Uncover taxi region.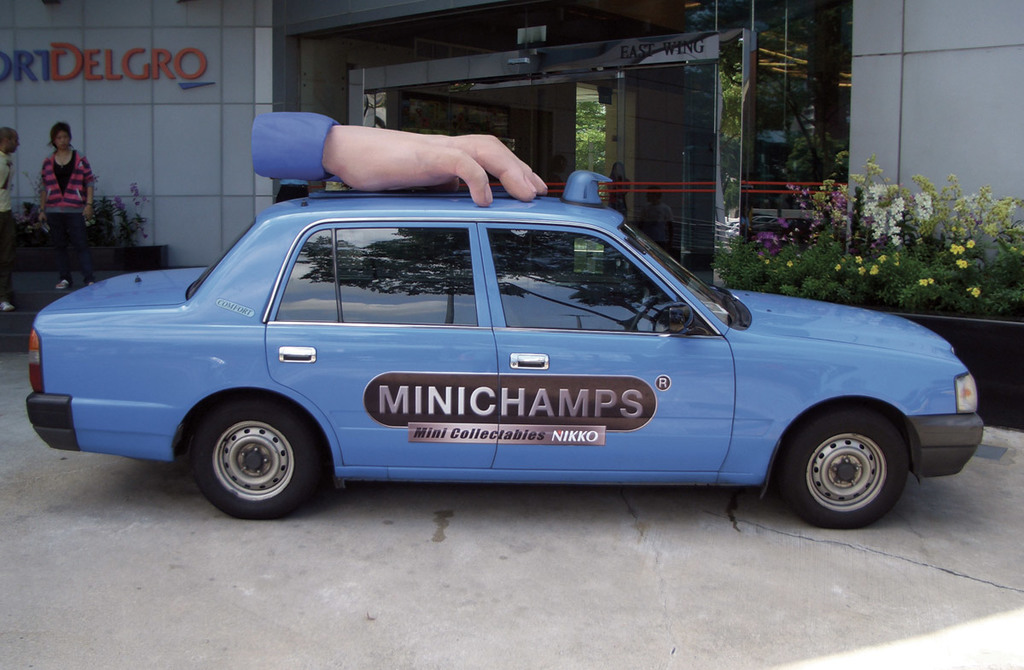
Uncovered: (36,155,1004,528).
